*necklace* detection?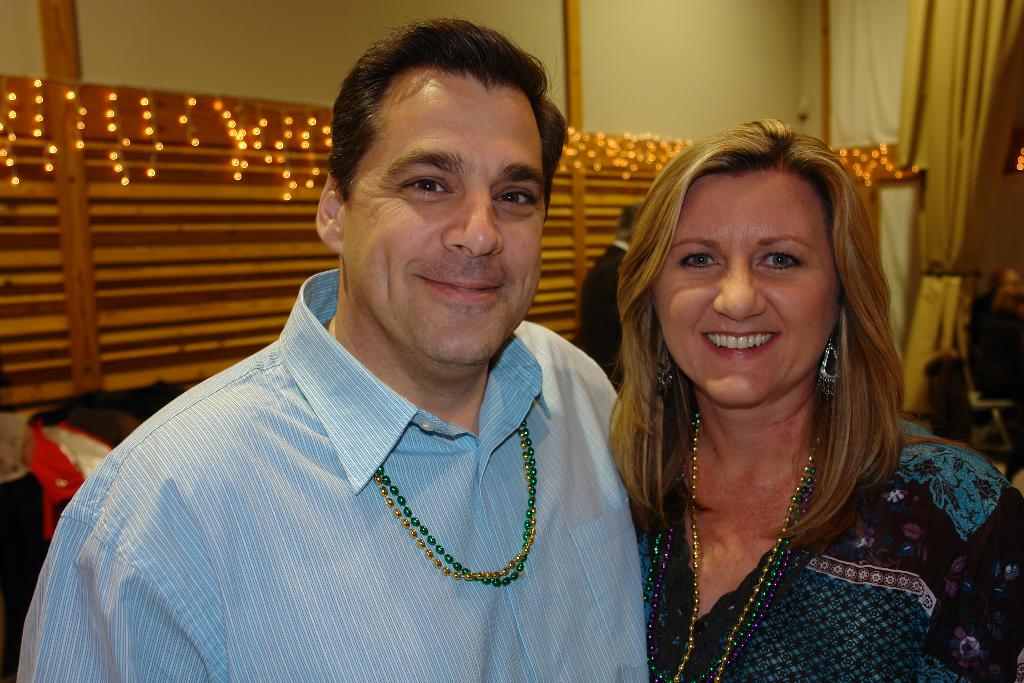
(366, 455, 549, 586)
